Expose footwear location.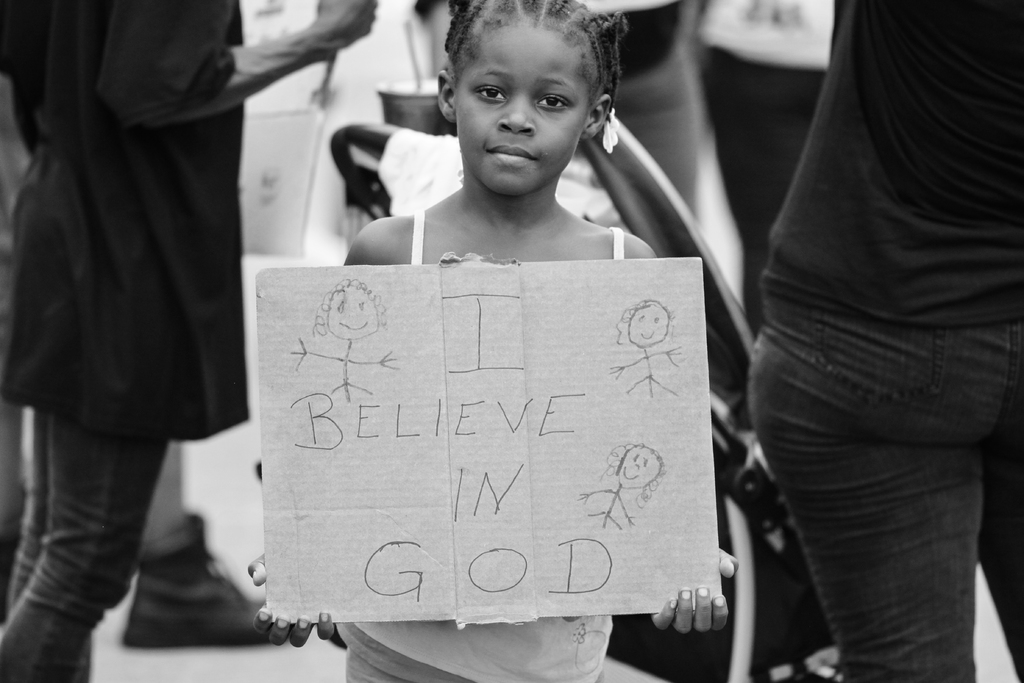
Exposed at box(122, 515, 268, 646).
